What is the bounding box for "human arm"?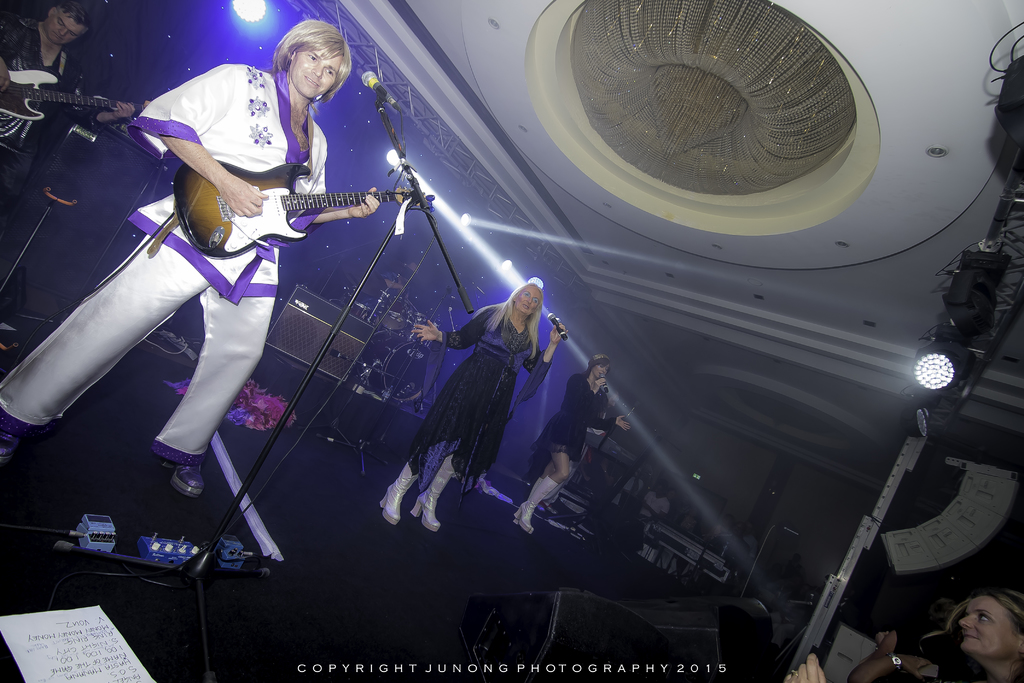
68/62/170/130.
